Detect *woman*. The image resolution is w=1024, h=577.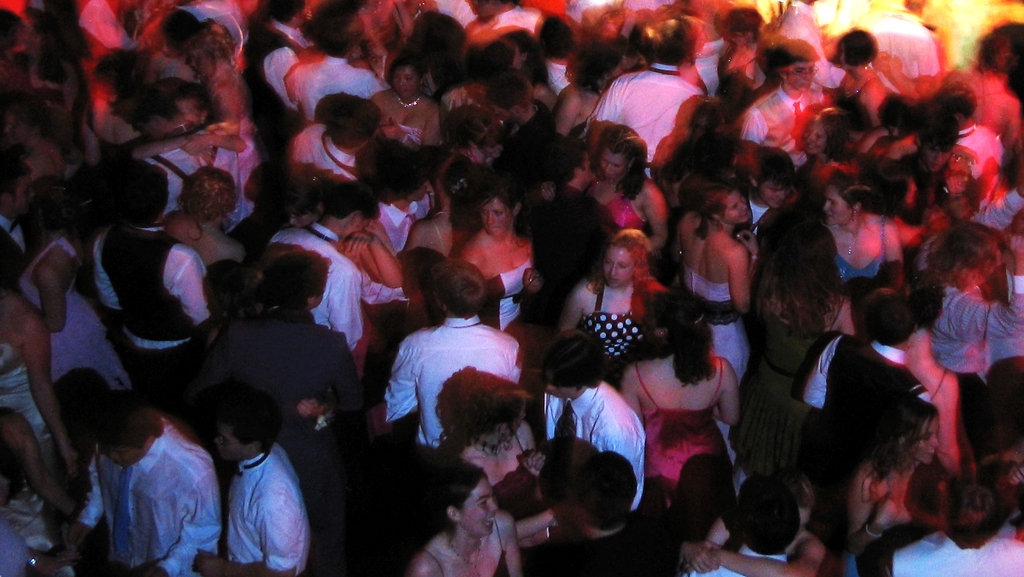
detection(820, 178, 904, 283).
